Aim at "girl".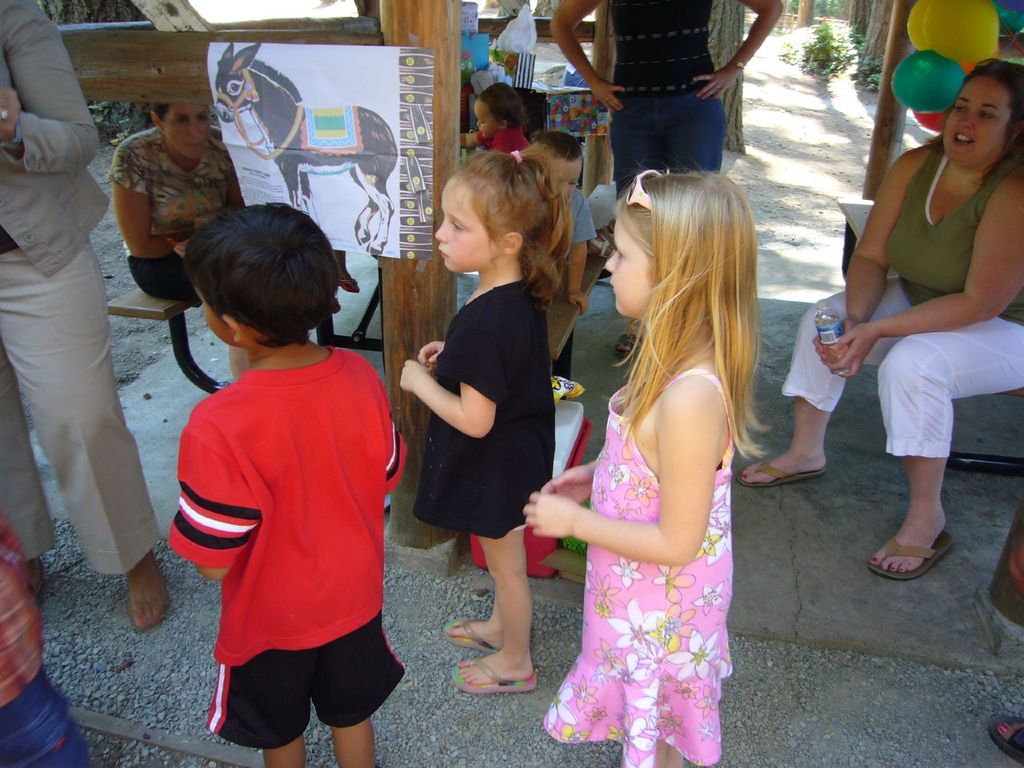
Aimed at rect(522, 166, 789, 757).
